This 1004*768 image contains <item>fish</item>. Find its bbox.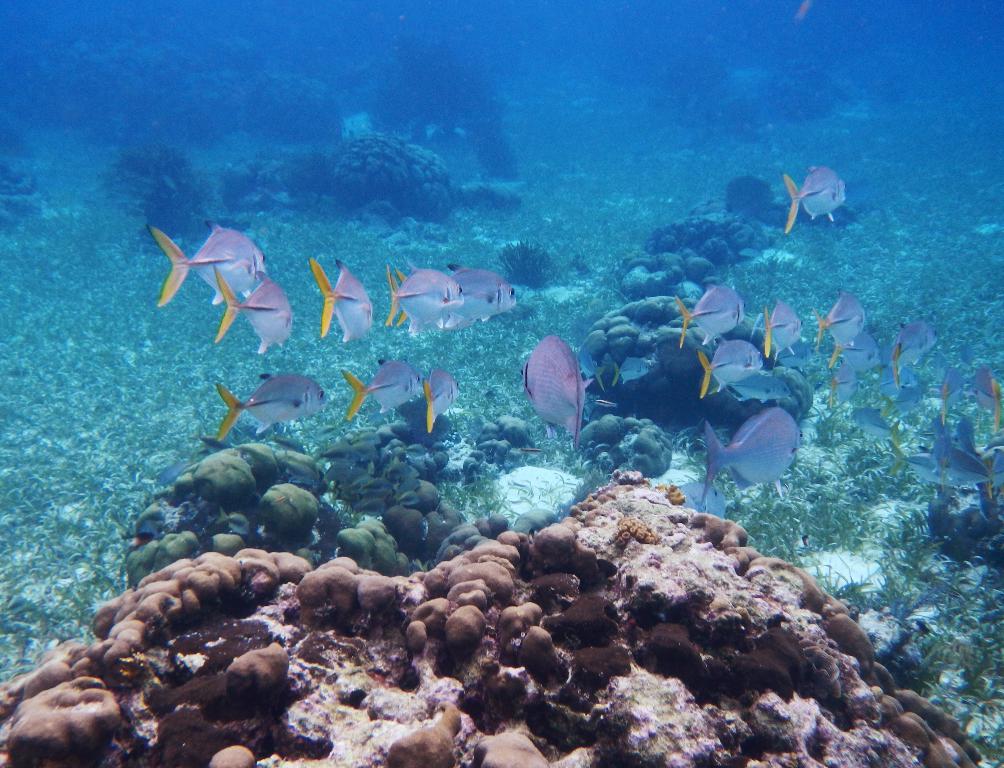
l=272, t=429, r=300, b=453.
